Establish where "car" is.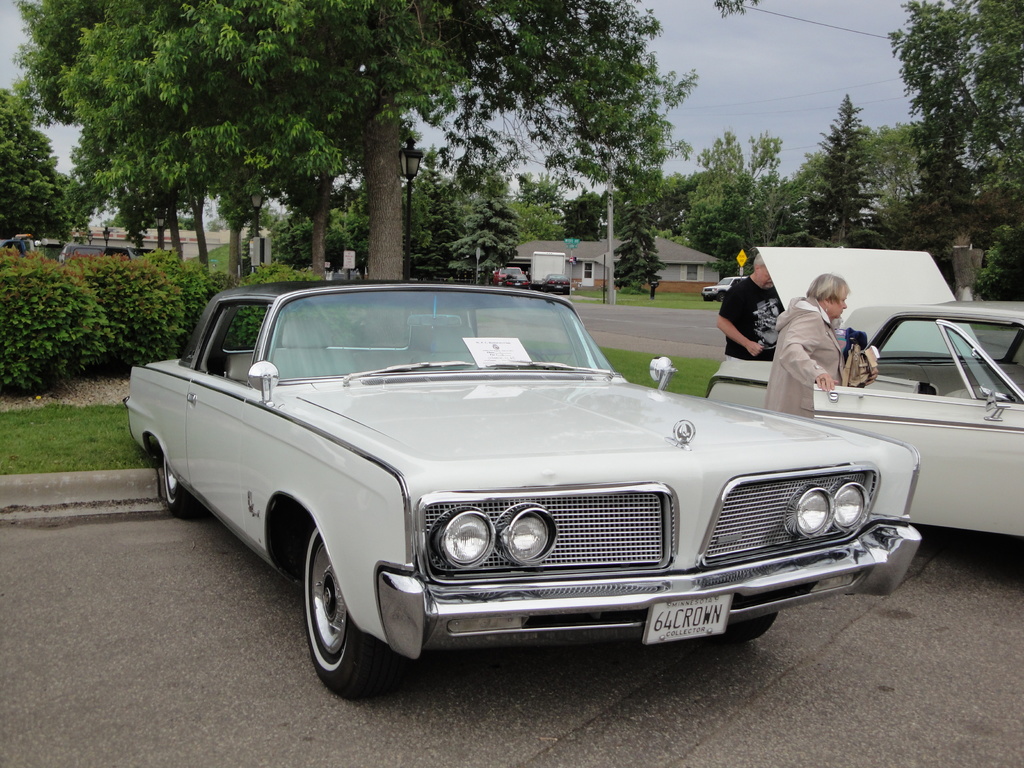
Established at box(122, 278, 923, 702).
